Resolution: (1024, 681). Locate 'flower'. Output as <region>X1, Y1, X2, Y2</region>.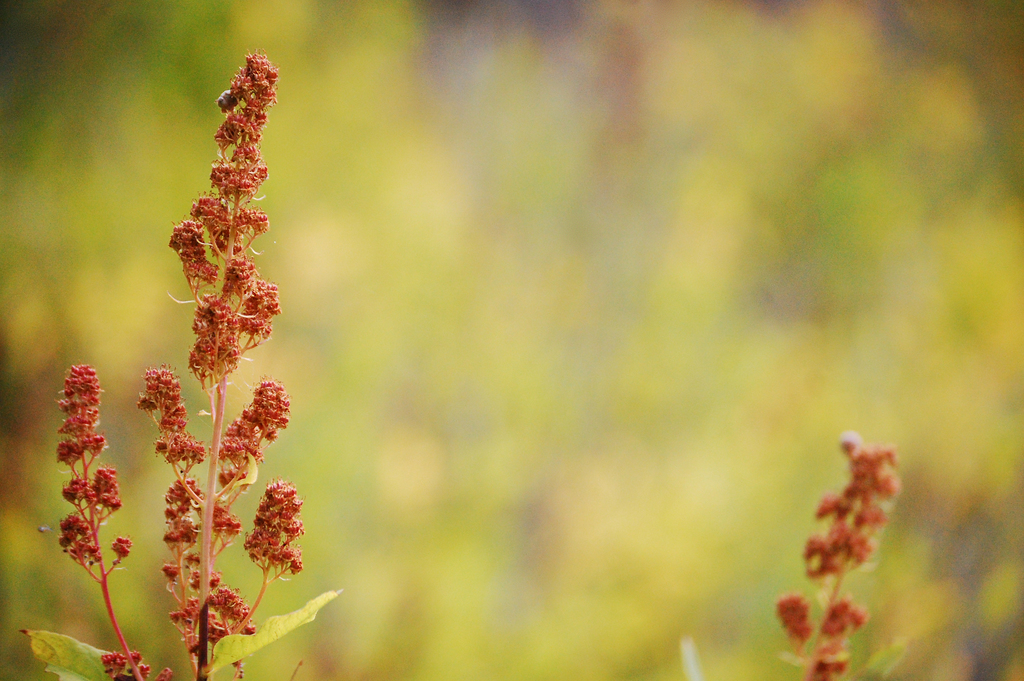
<region>163, 43, 288, 397</region>.
